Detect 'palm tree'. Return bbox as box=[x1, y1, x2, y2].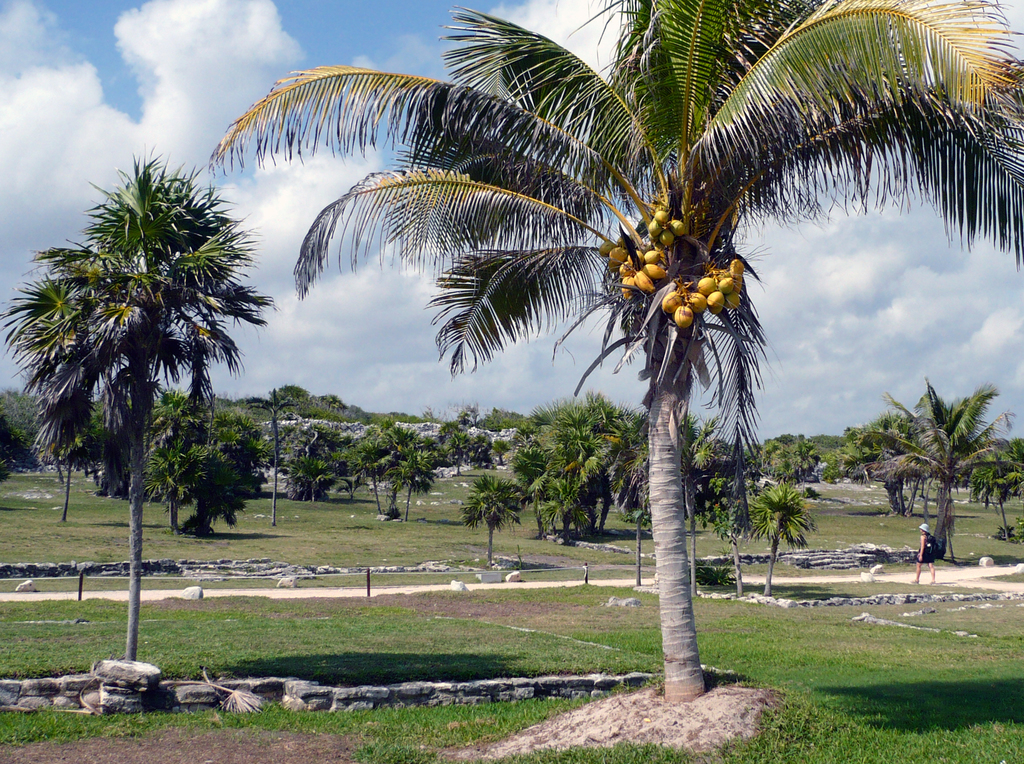
box=[892, 385, 1019, 545].
